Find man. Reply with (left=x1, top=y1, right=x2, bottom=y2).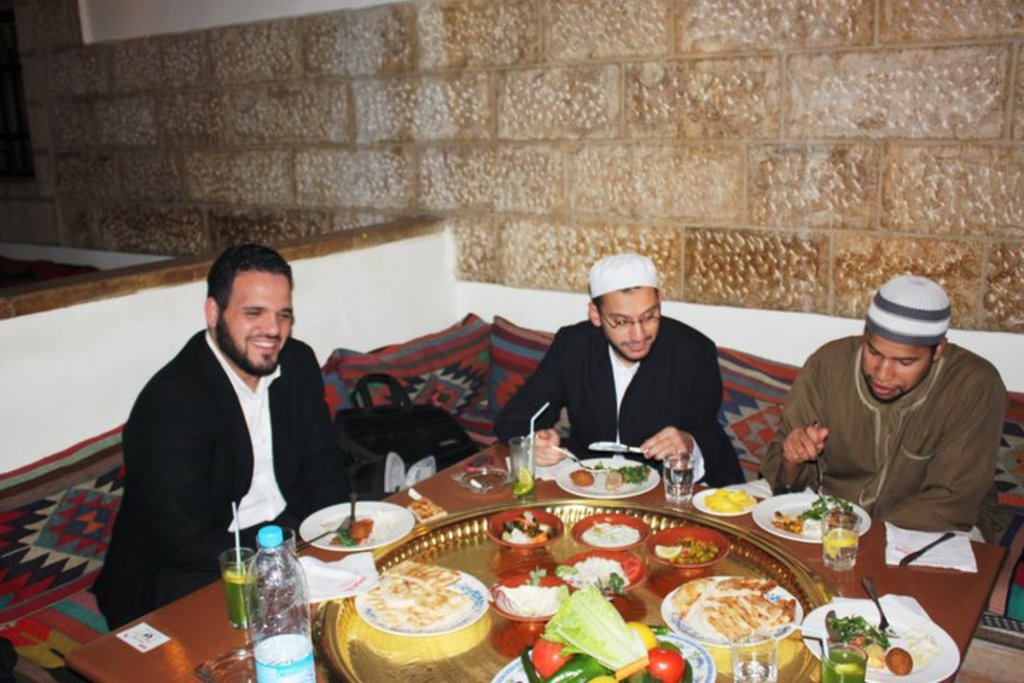
(left=498, top=249, right=741, bottom=487).
